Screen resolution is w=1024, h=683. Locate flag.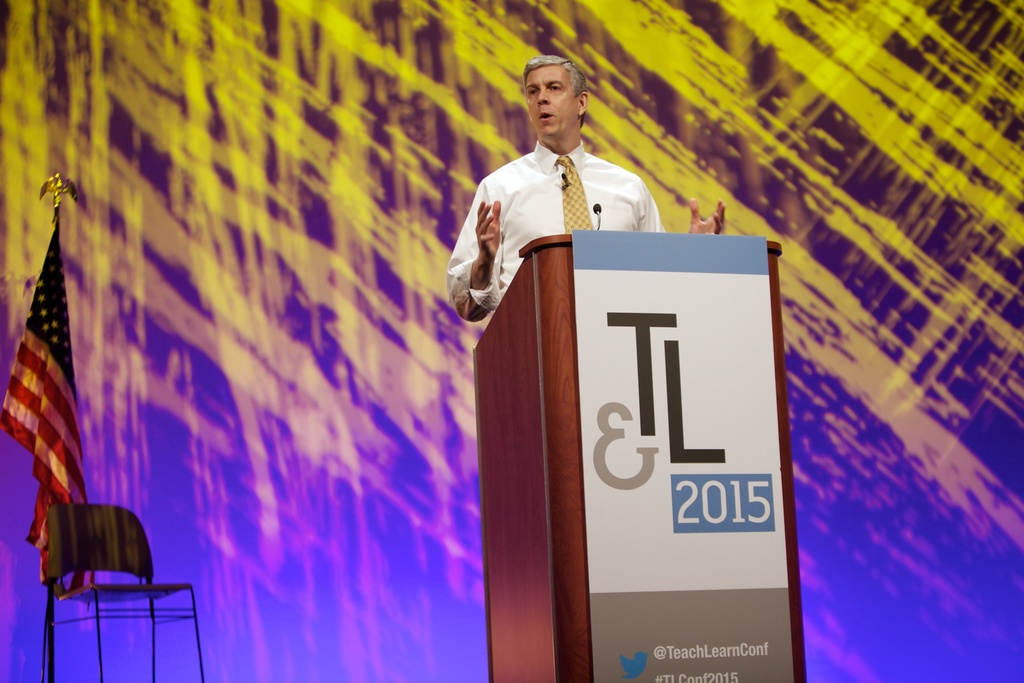
[x1=0, y1=219, x2=97, y2=607].
